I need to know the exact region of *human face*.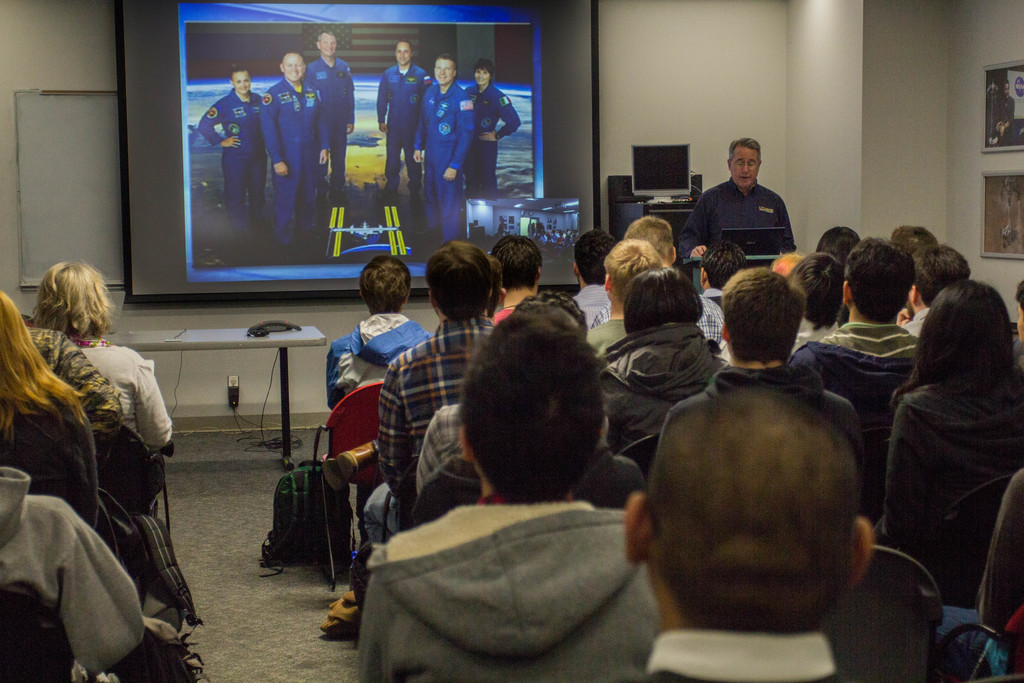
Region: <box>322,35,336,53</box>.
